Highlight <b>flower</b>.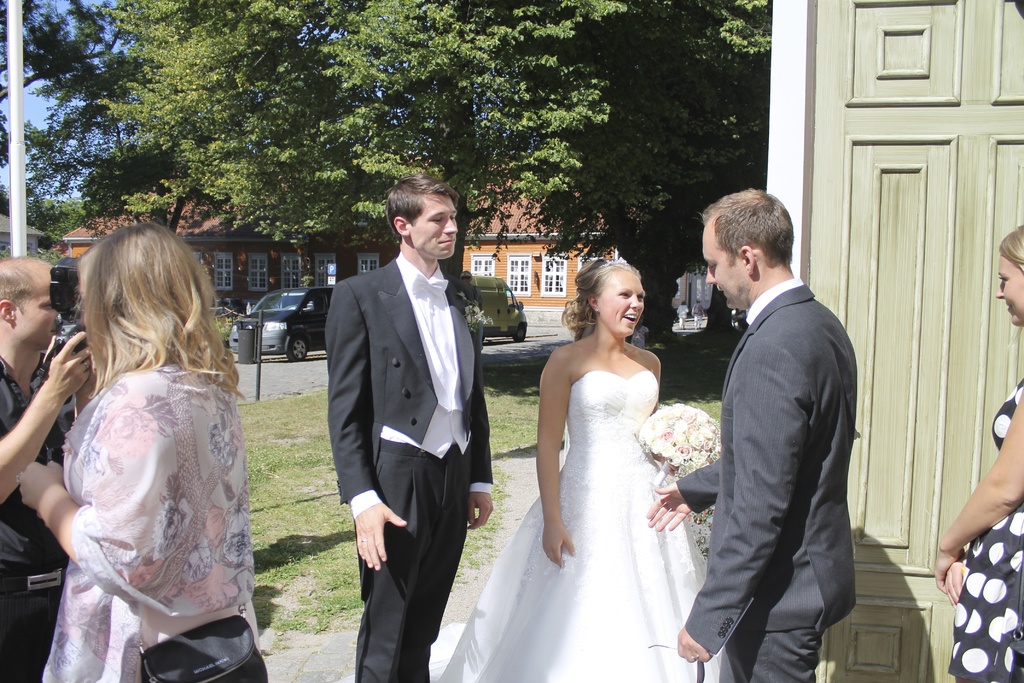
Highlighted region: bbox=[95, 389, 155, 463].
